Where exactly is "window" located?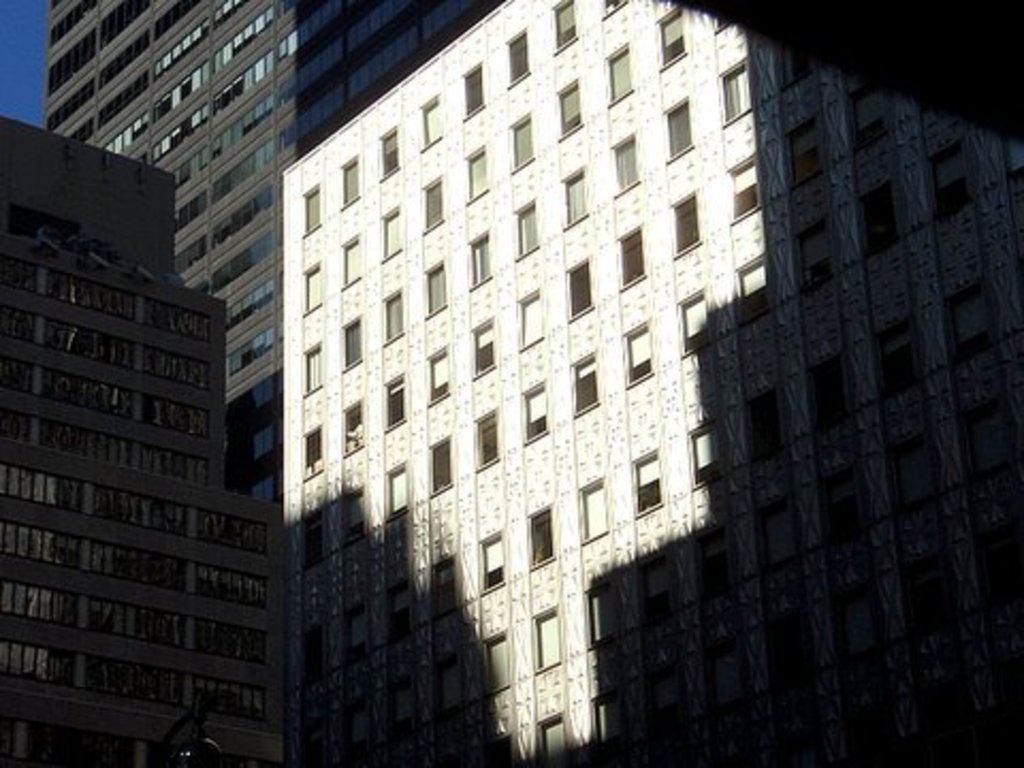
Its bounding box is x1=851 y1=87 x2=887 y2=149.
